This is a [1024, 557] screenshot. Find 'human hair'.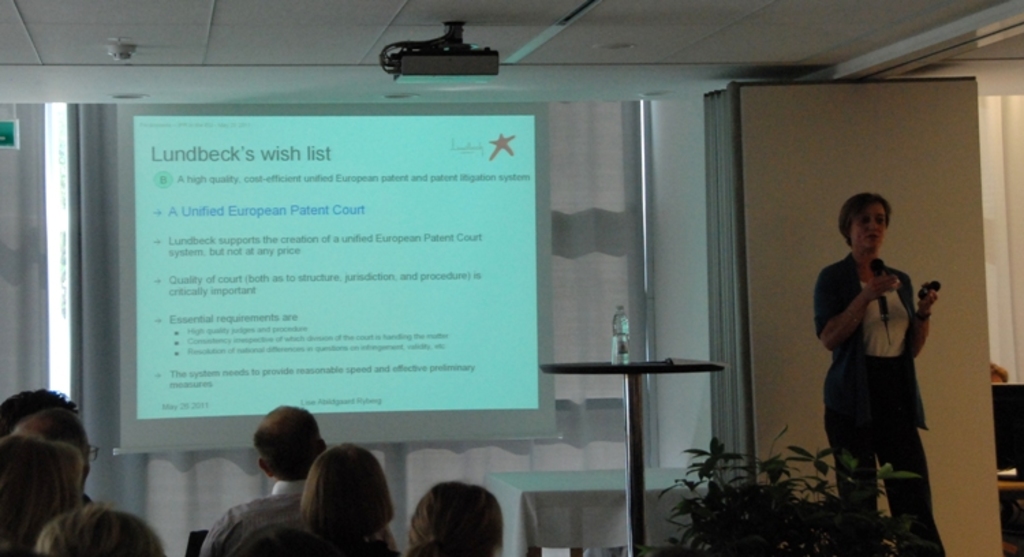
Bounding box: (0,434,85,556).
